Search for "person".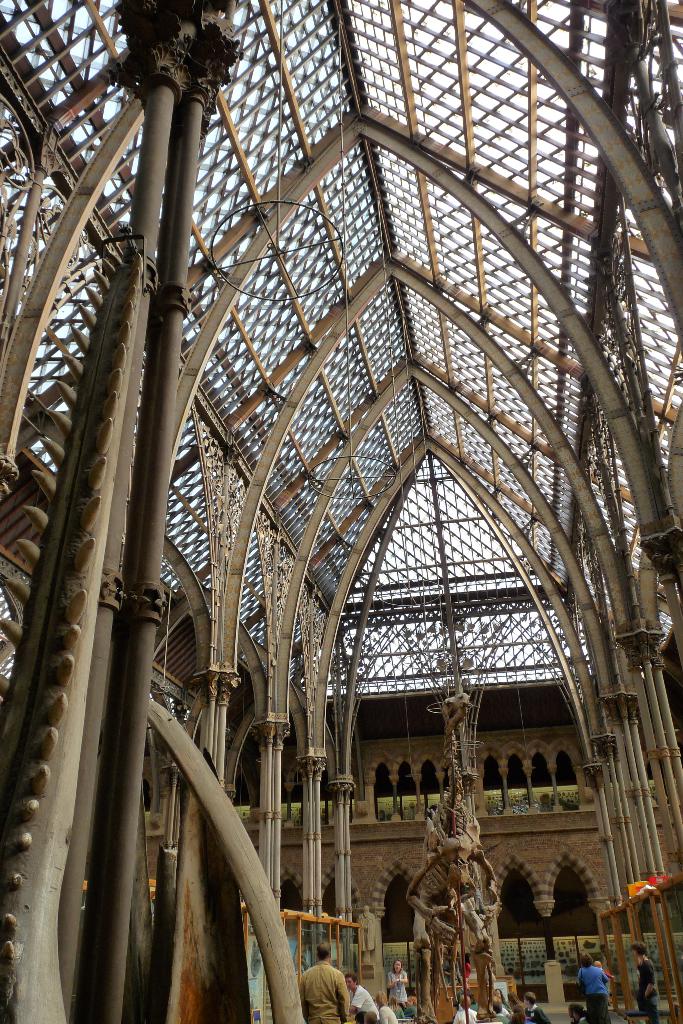
Found at 403 998 432 1023.
